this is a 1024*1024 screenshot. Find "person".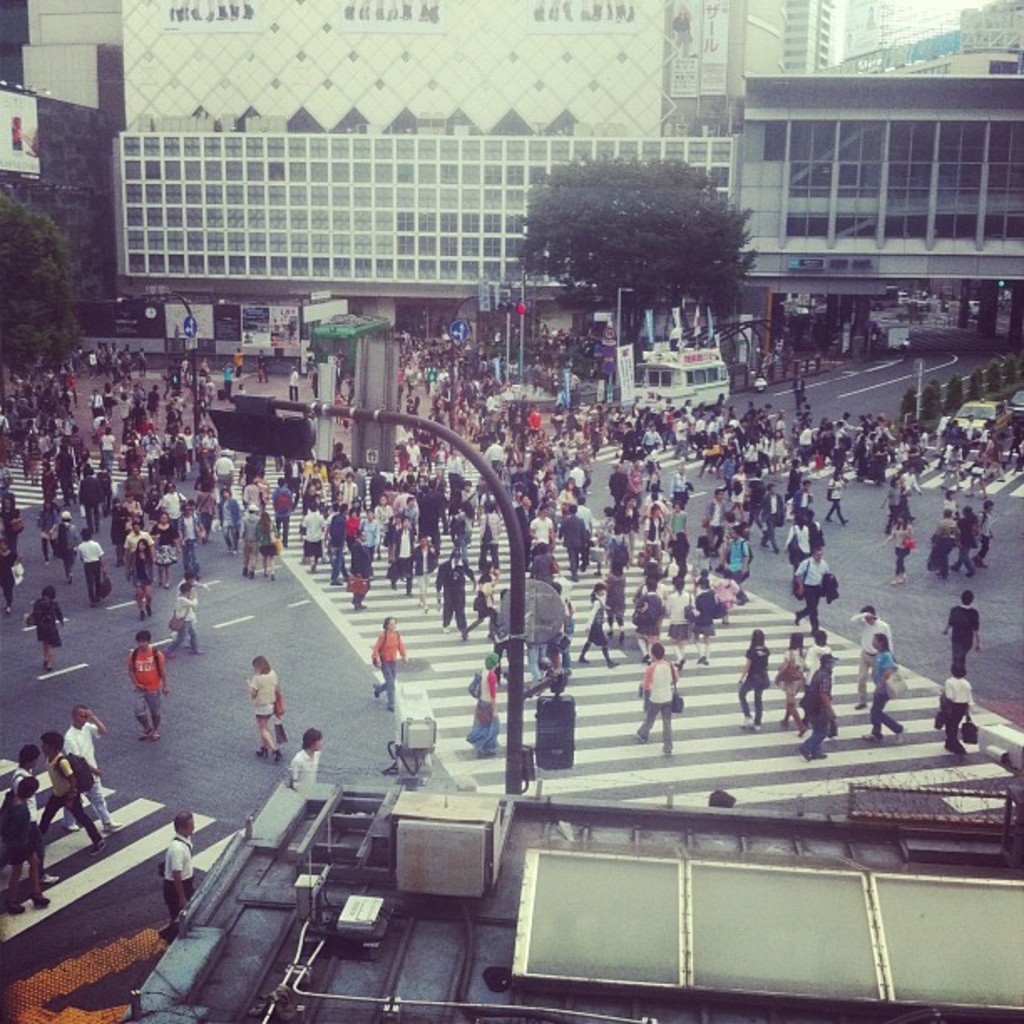
Bounding box: (x1=64, y1=704, x2=122, y2=832).
